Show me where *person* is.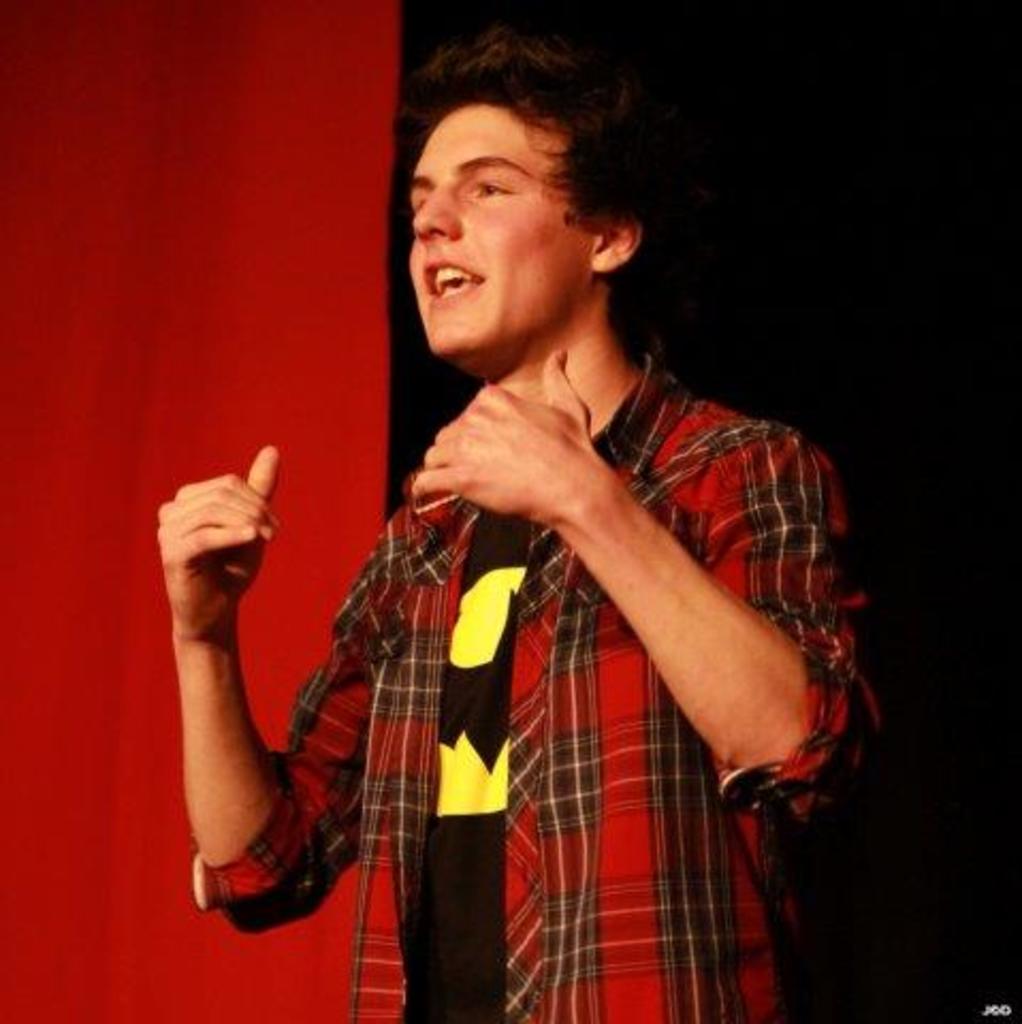
*person* is at [left=166, top=30, right=896, bottom=1022].
